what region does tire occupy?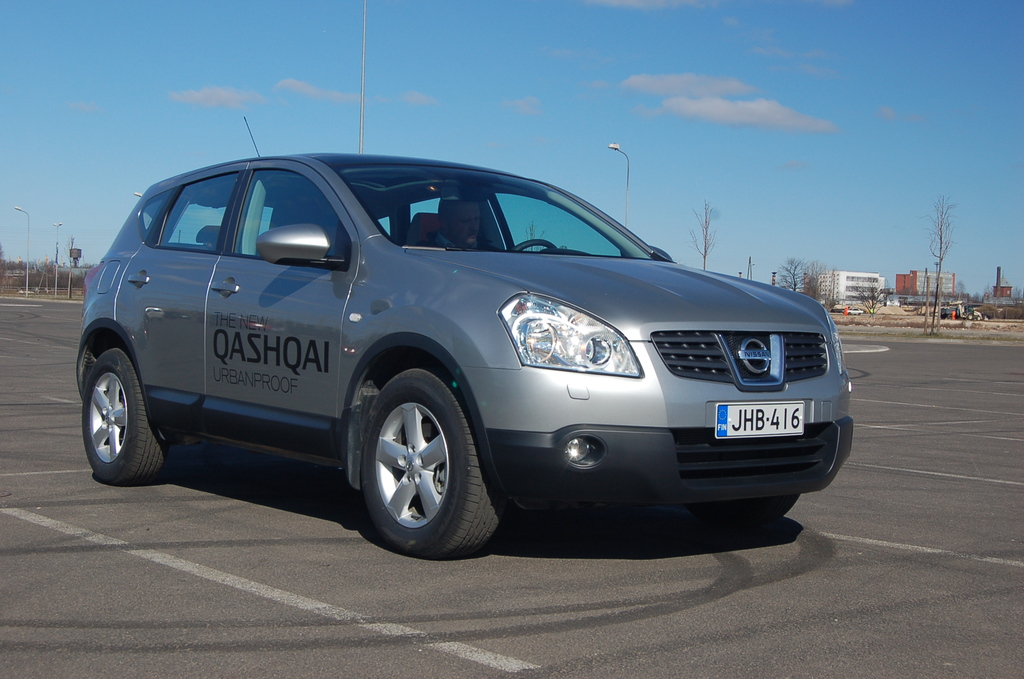
l=726, t=490, r=795, b=524.
